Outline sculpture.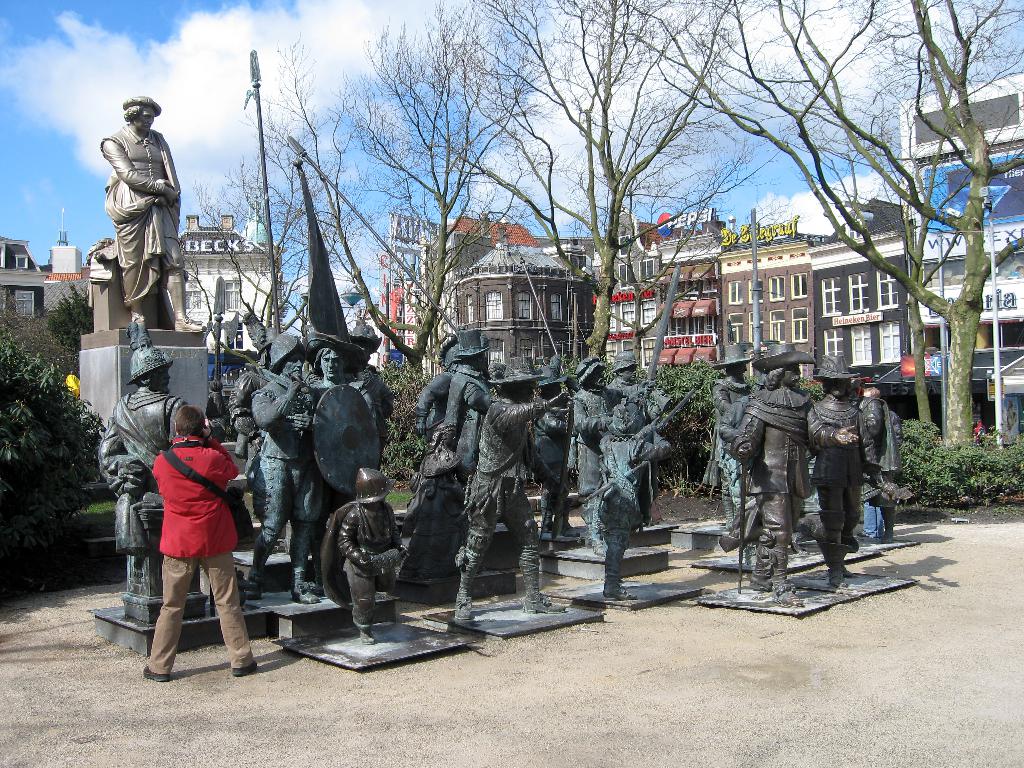
Outline: Rect(449, 353, 575, 634).
